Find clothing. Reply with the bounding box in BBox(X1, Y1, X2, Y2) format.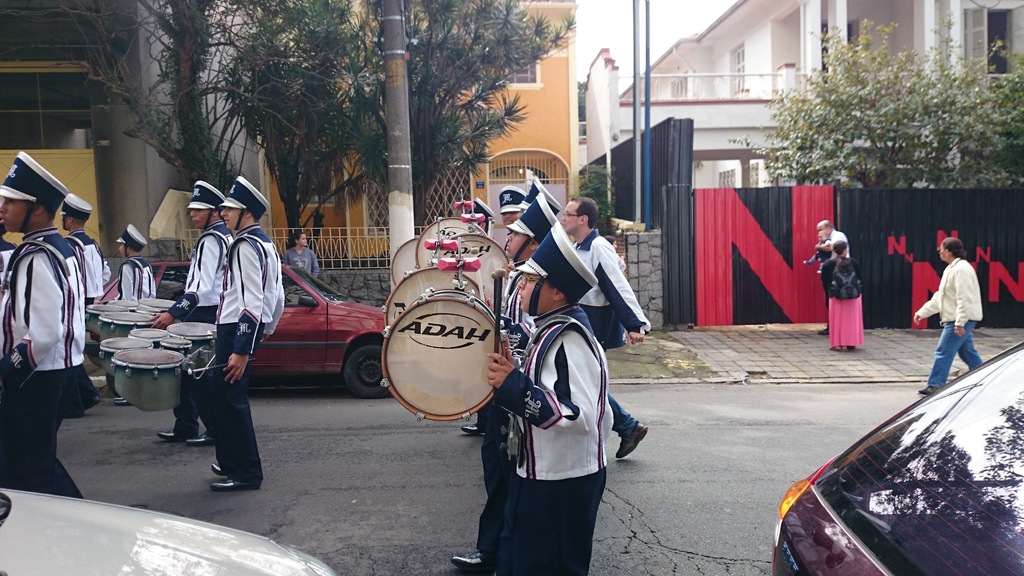
BBox(199, 223, 285, 481).
